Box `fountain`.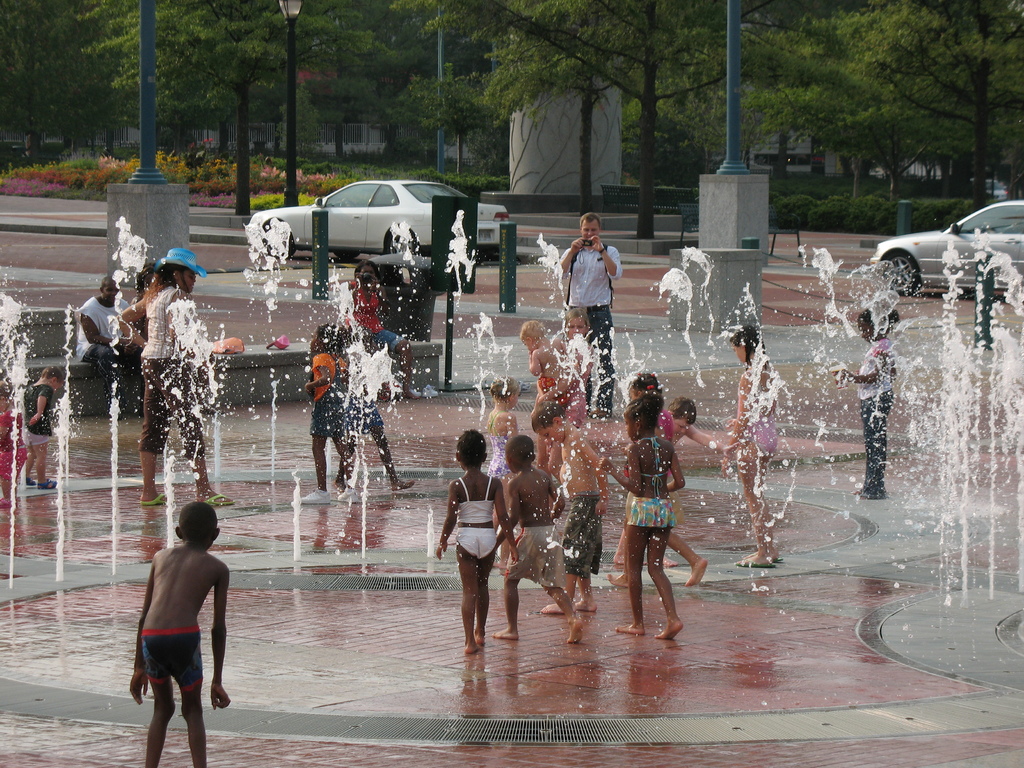
select_region(949, 228, 1023, 620).
